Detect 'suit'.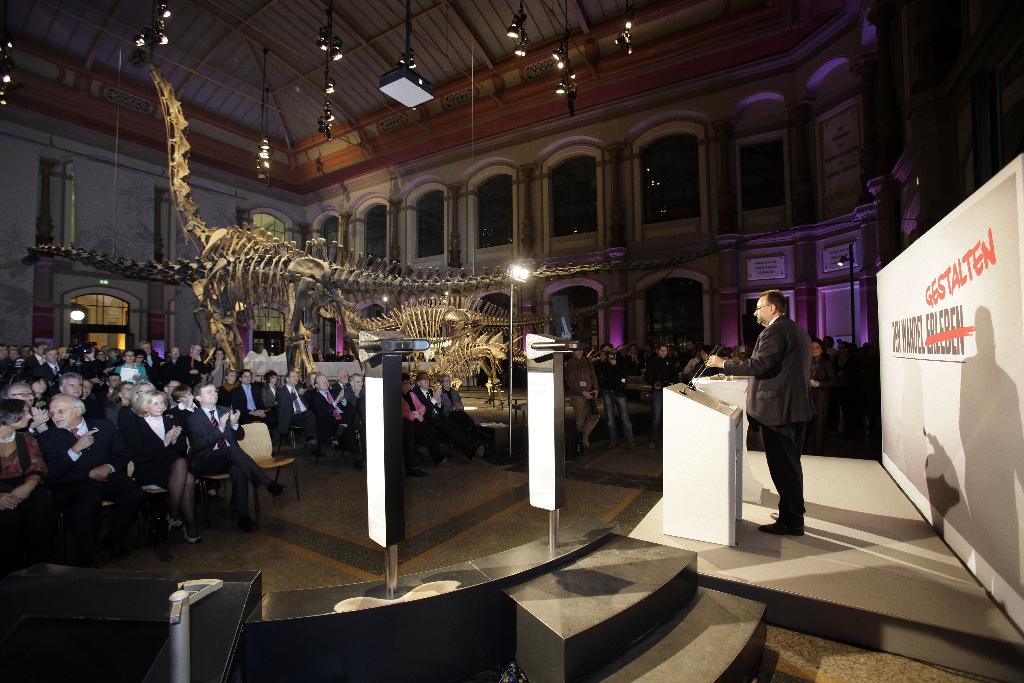
Detected at <box>144,356,155,375</box>.
